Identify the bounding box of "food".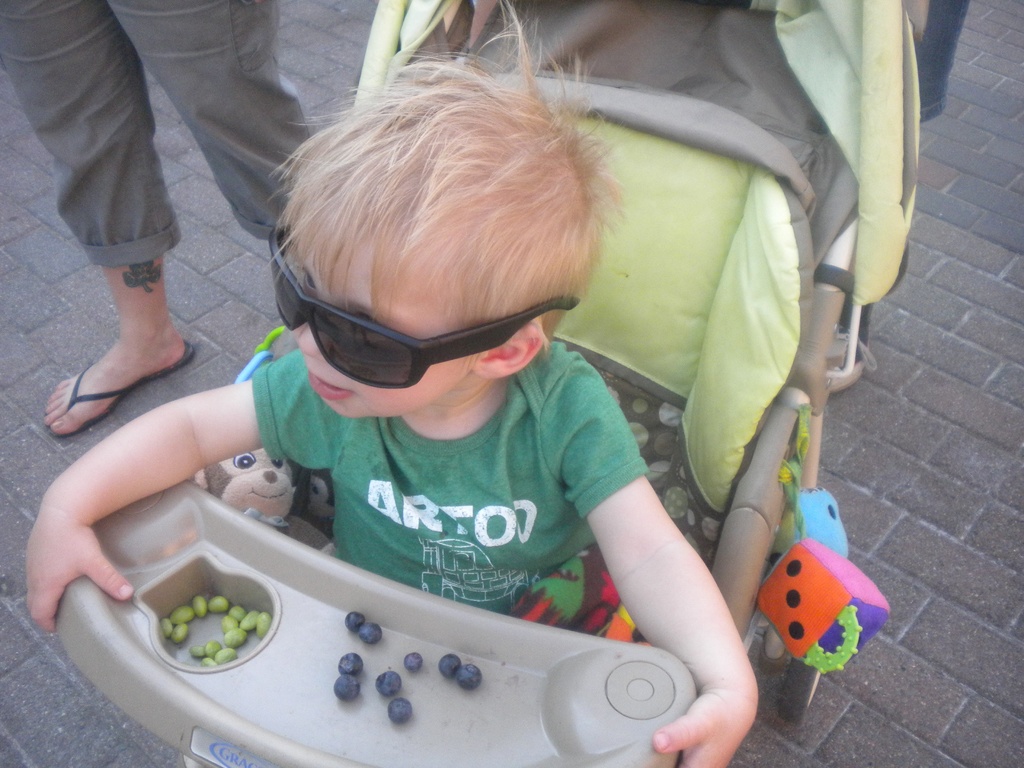
detection(356, 618, 386, 644).
